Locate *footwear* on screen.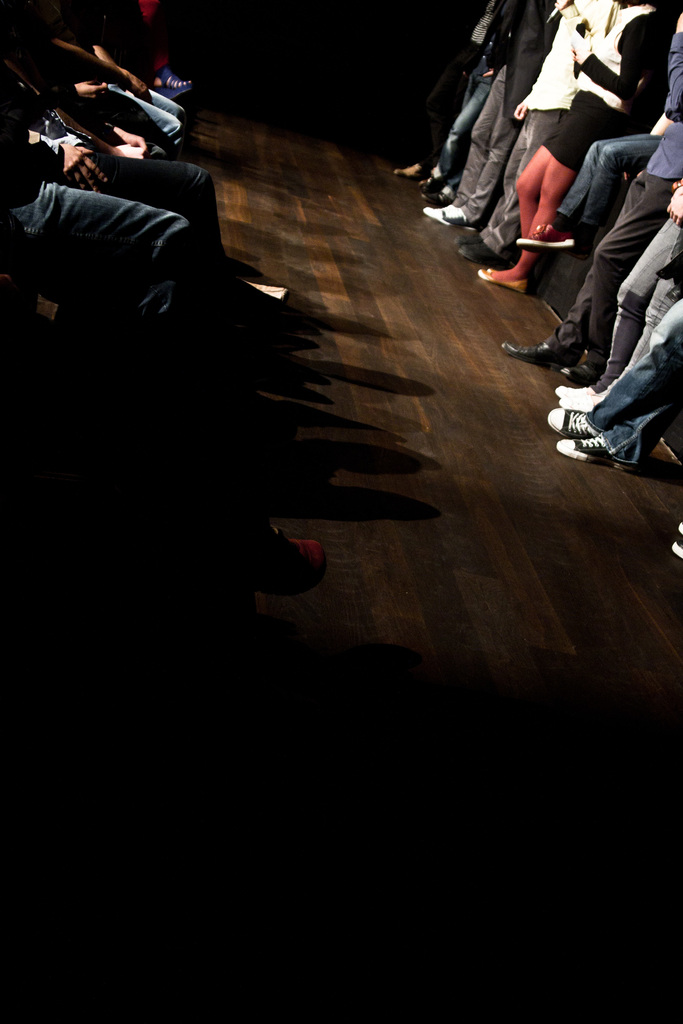
On screen at detection(261, 522, 327, 605).
